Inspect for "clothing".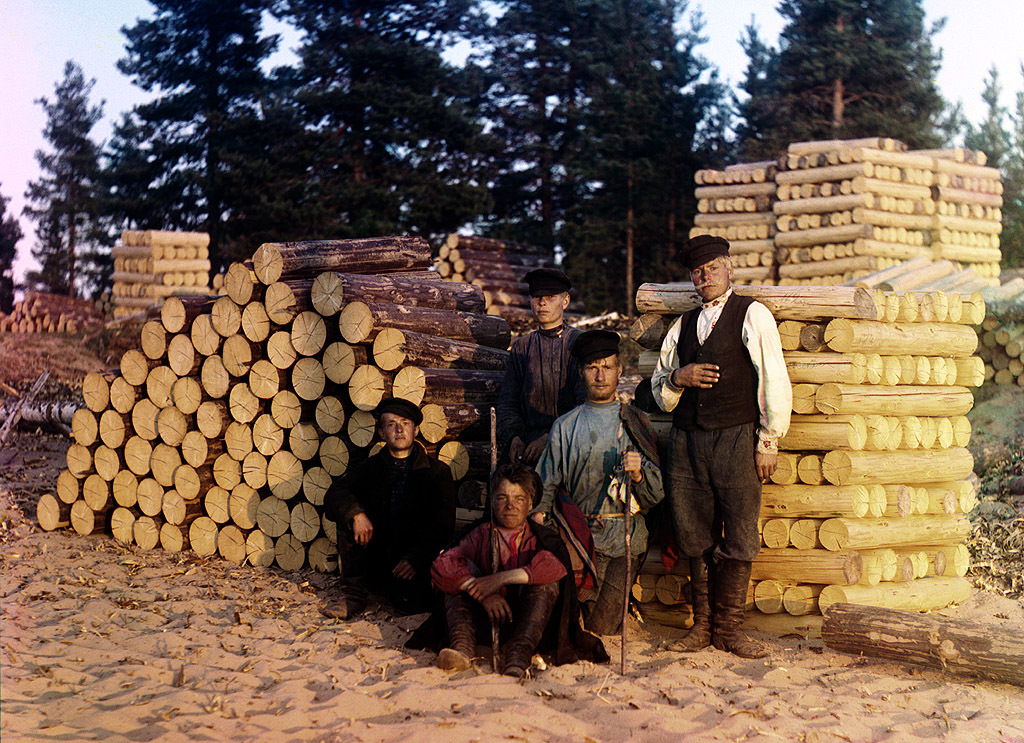
Inspection: (537,393,665,641).
